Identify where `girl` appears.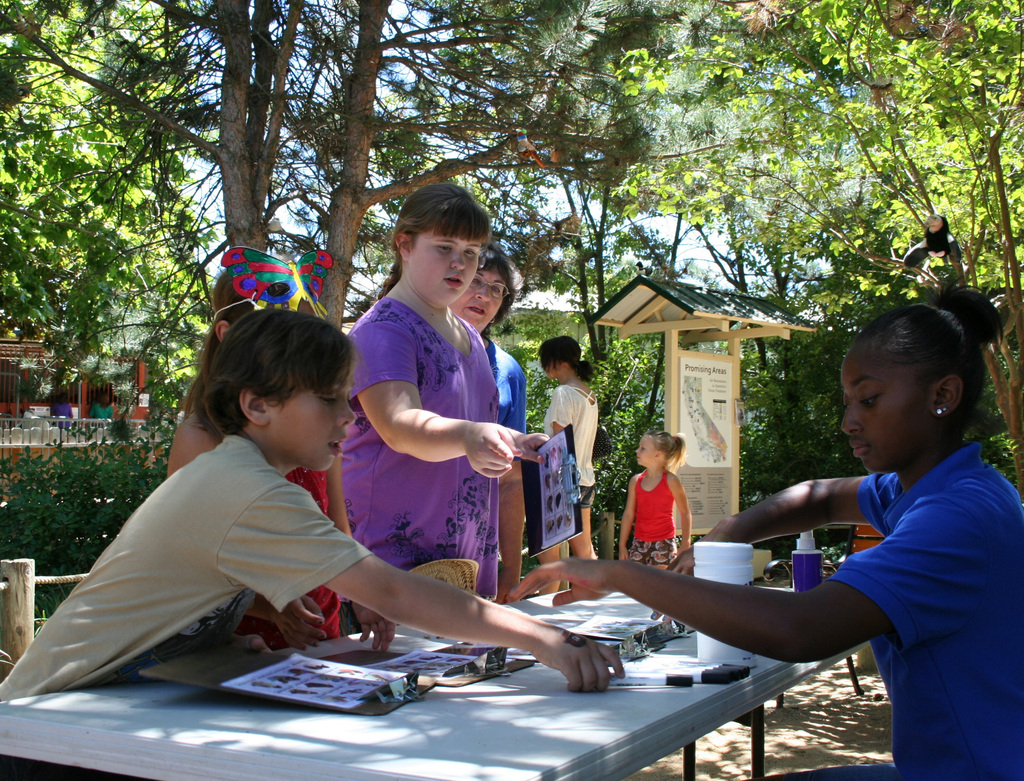
Appears at [613, 432, 692, 570].
